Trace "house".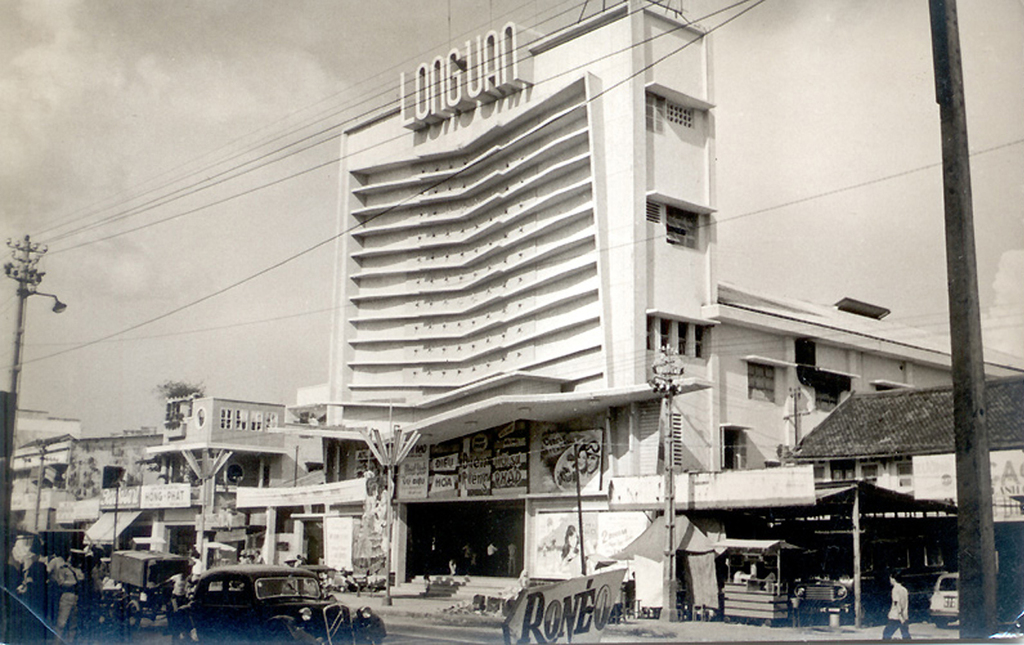
Traced to 0/389/329/577.
